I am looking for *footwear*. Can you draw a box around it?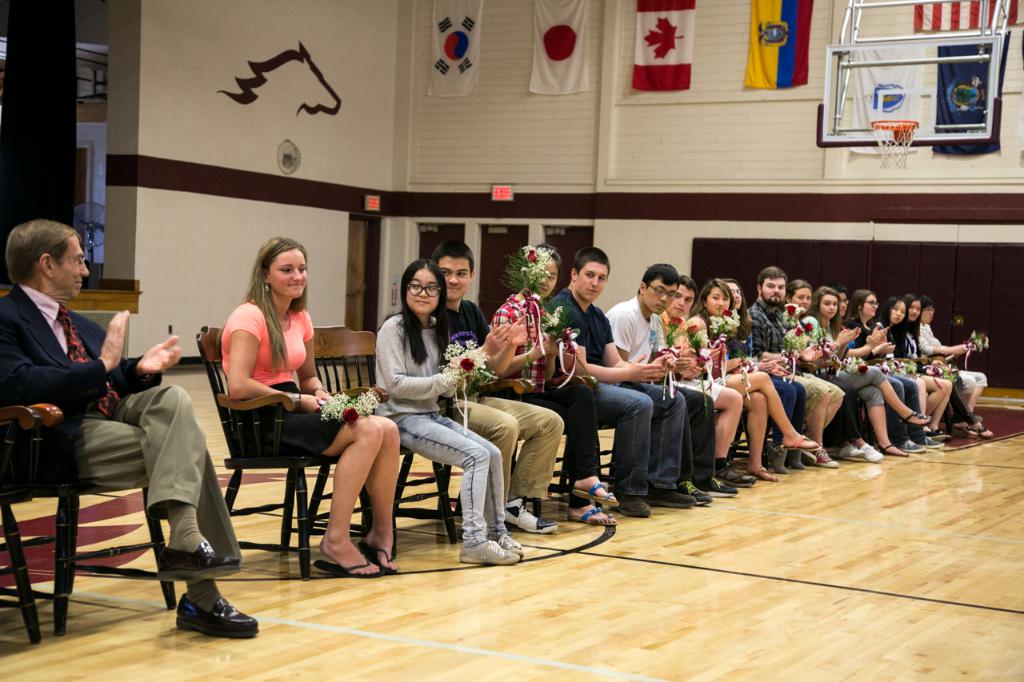
Sure, the bounding box is 896,440,925,454.
